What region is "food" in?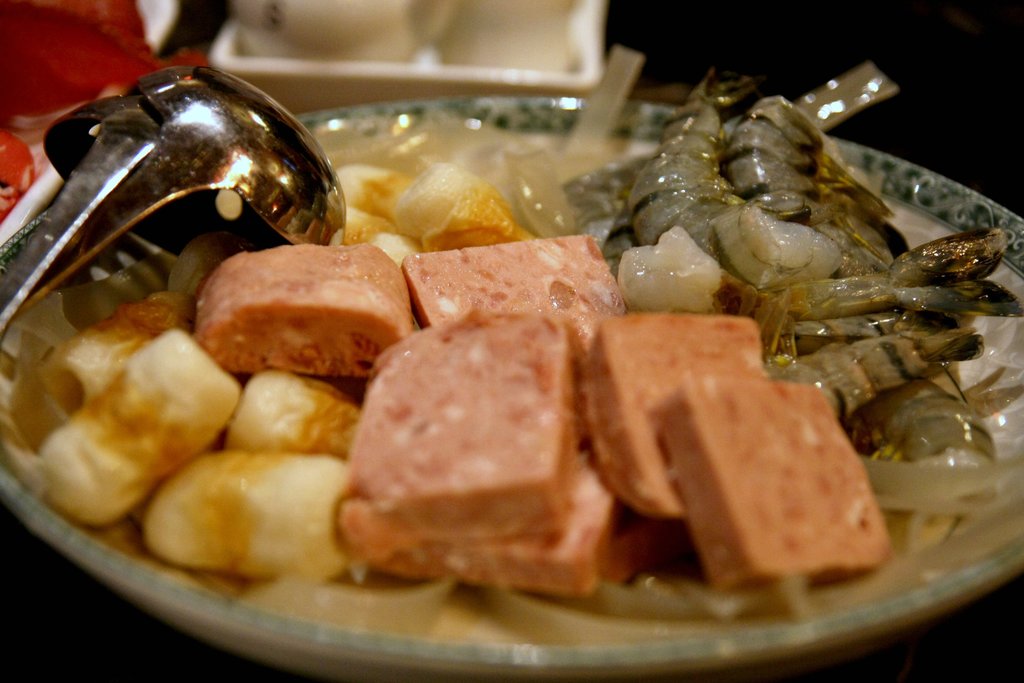
<region>223, 366, 364, 457</region>.
